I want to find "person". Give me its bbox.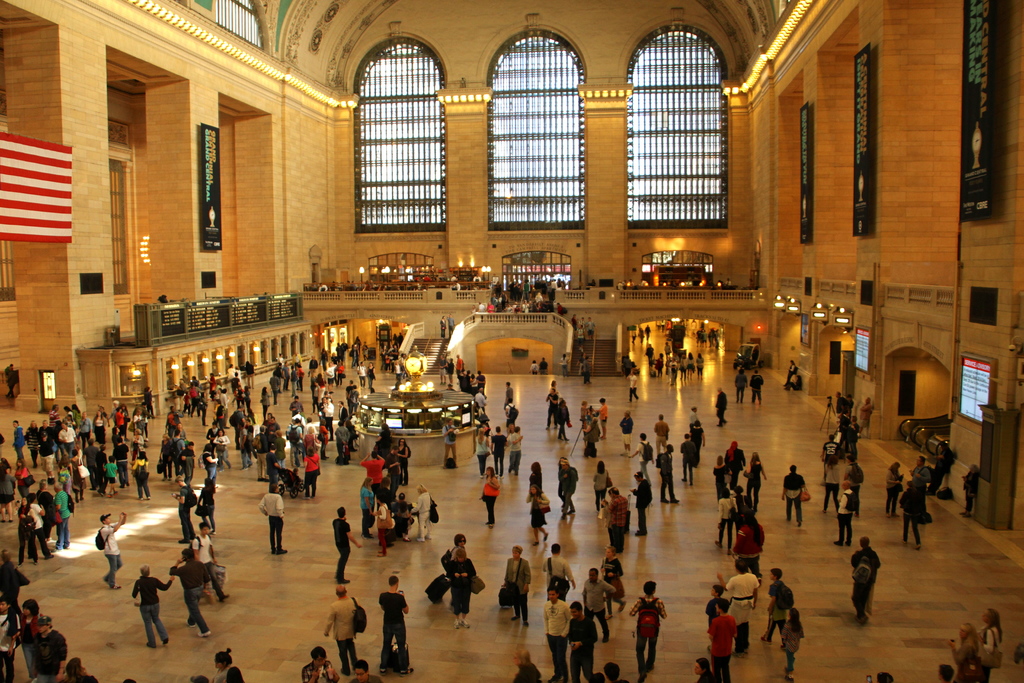
box(885, 461, 904, 519).
